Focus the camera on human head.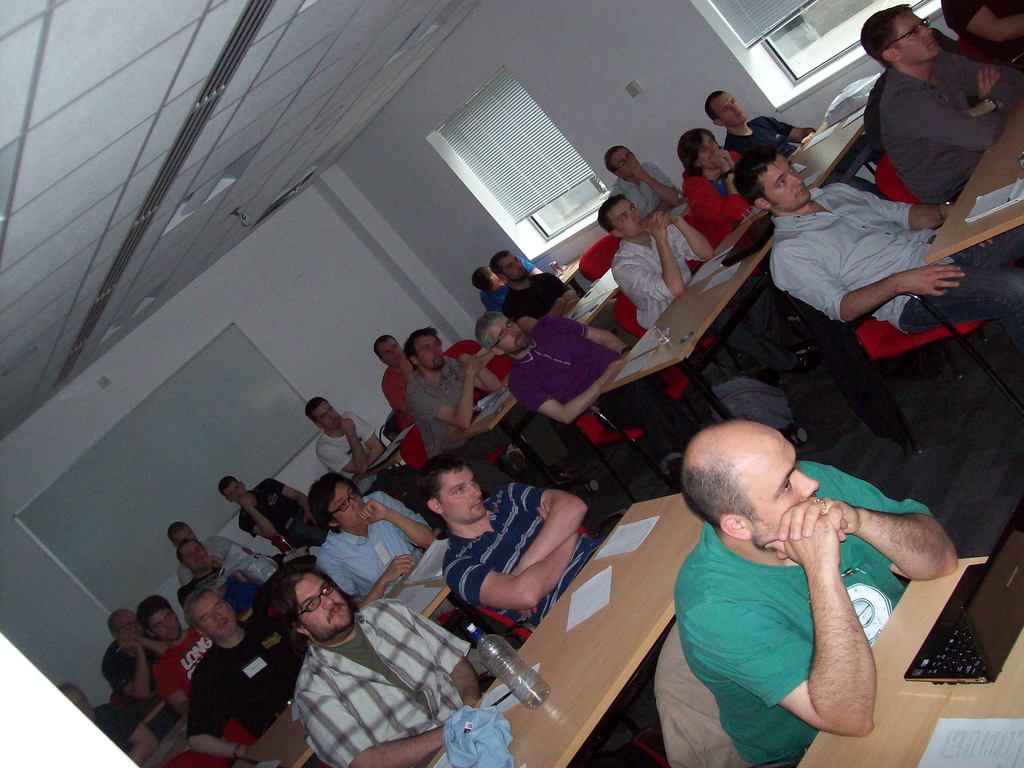
Focus region: {"x1": 862, "y1": 4, "x2": 940, "y2": 69}.
